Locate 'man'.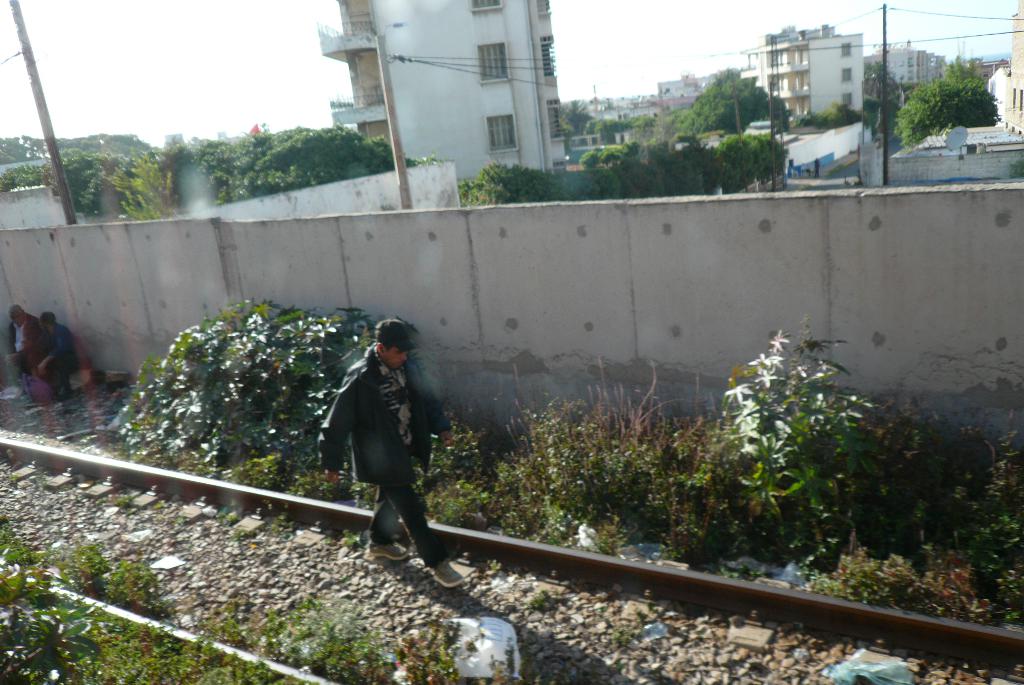
Bounding box: 312,322,449,571.
